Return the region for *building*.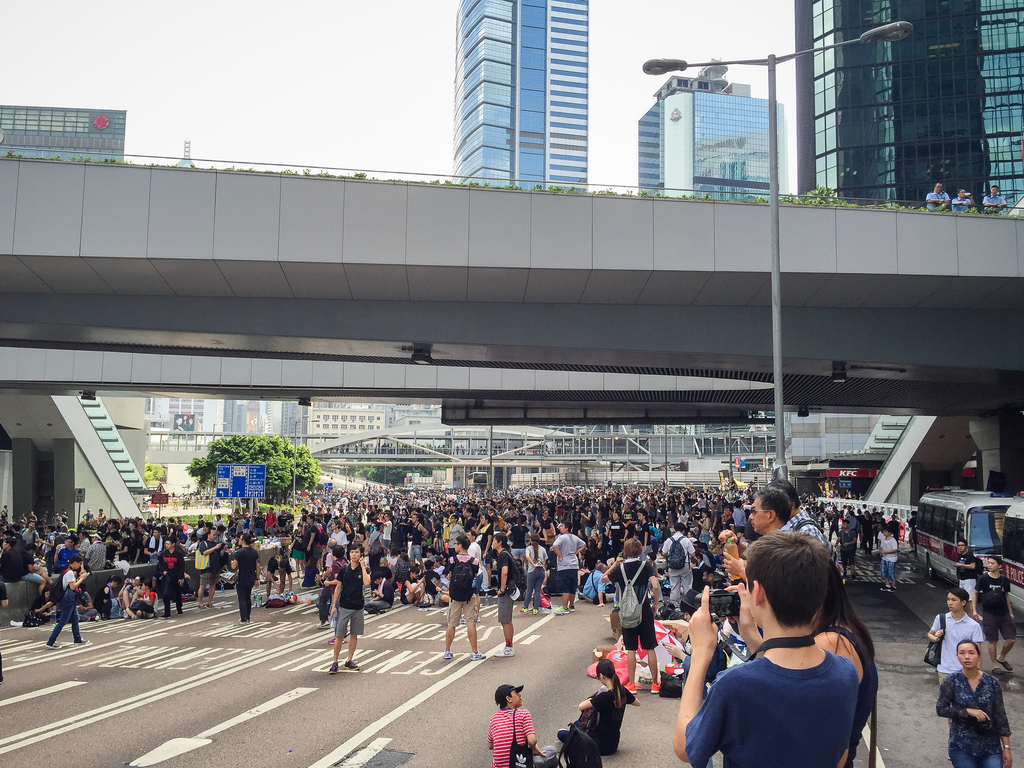
box(452, 0, 585, 190).
